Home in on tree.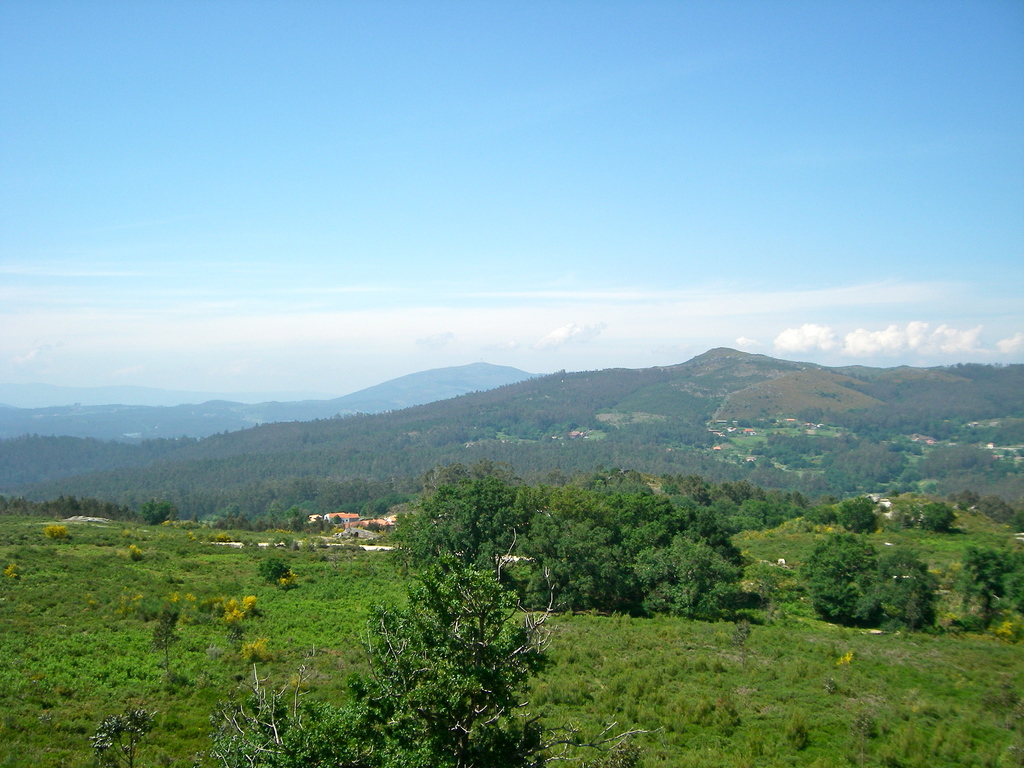
Homed in at rect(911, 492, 961, 536).
